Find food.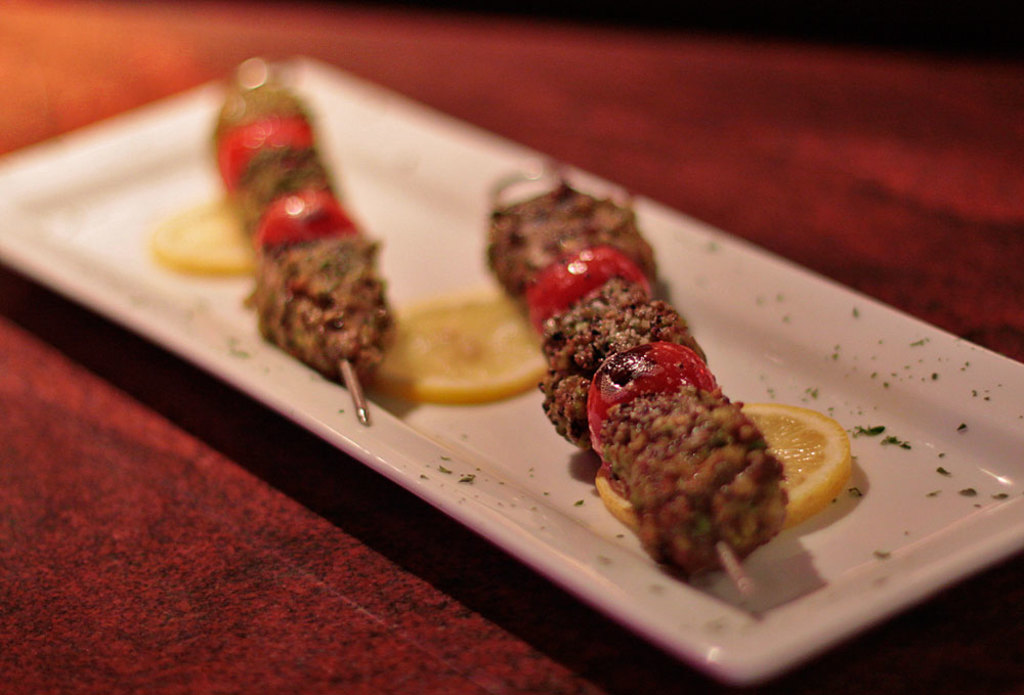
bbox=(597, 402, 854, 519).
